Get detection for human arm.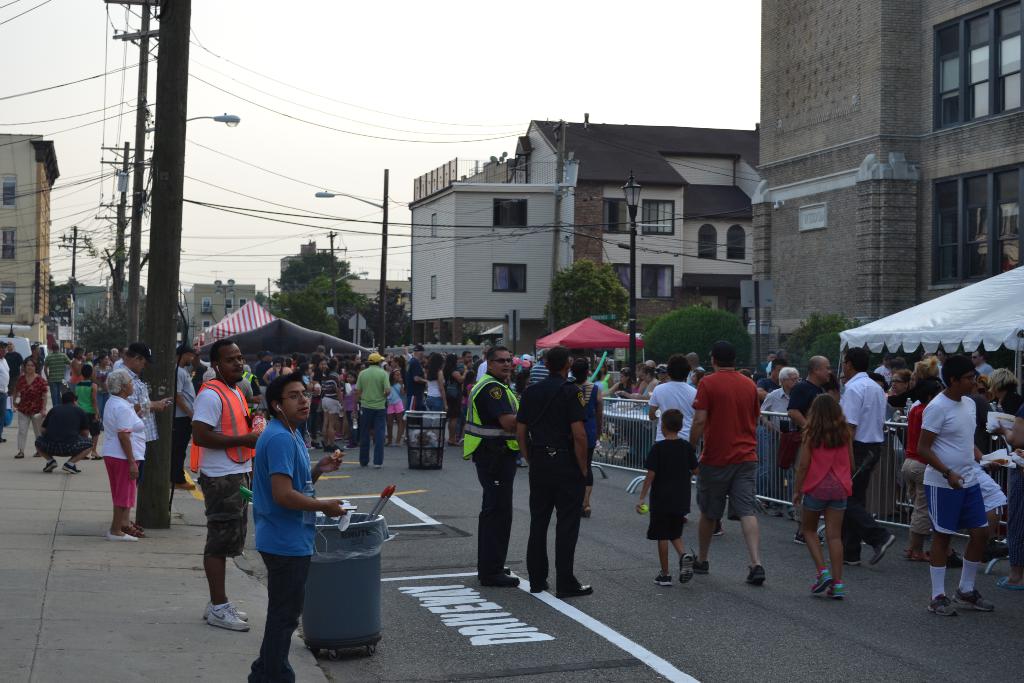
Detection: detection(788, 425, 815, 509).
